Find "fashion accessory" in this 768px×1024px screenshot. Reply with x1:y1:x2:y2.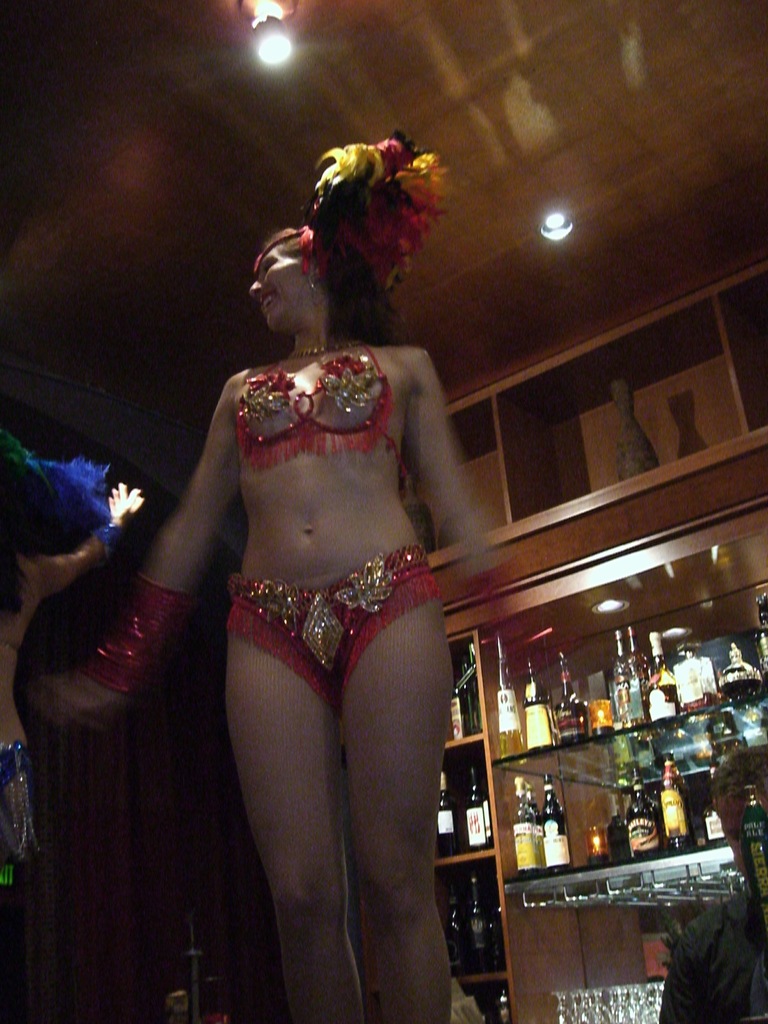
253:132:454:297.
